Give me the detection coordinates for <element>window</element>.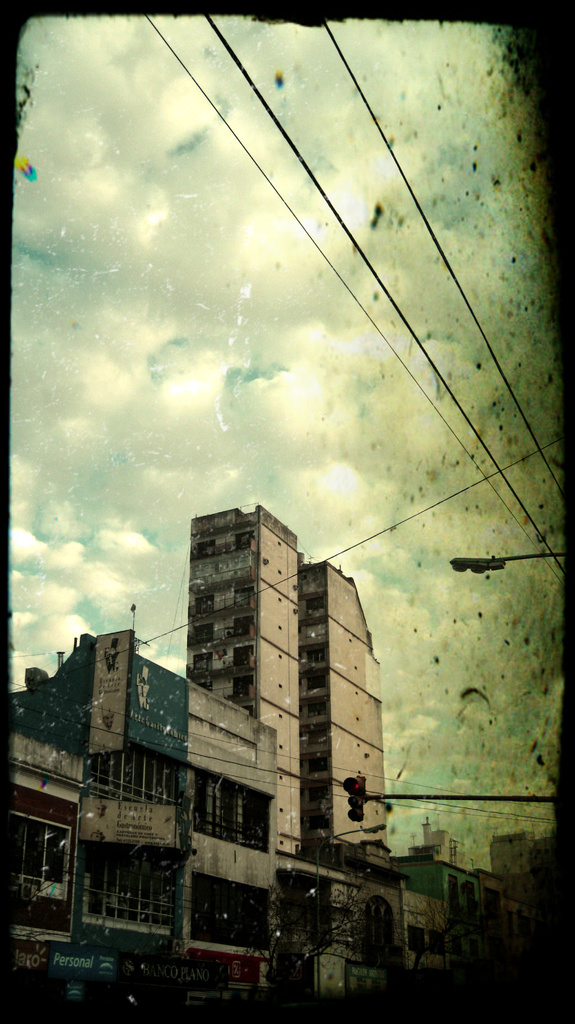
l=310, t=728, r=326, b=746.
